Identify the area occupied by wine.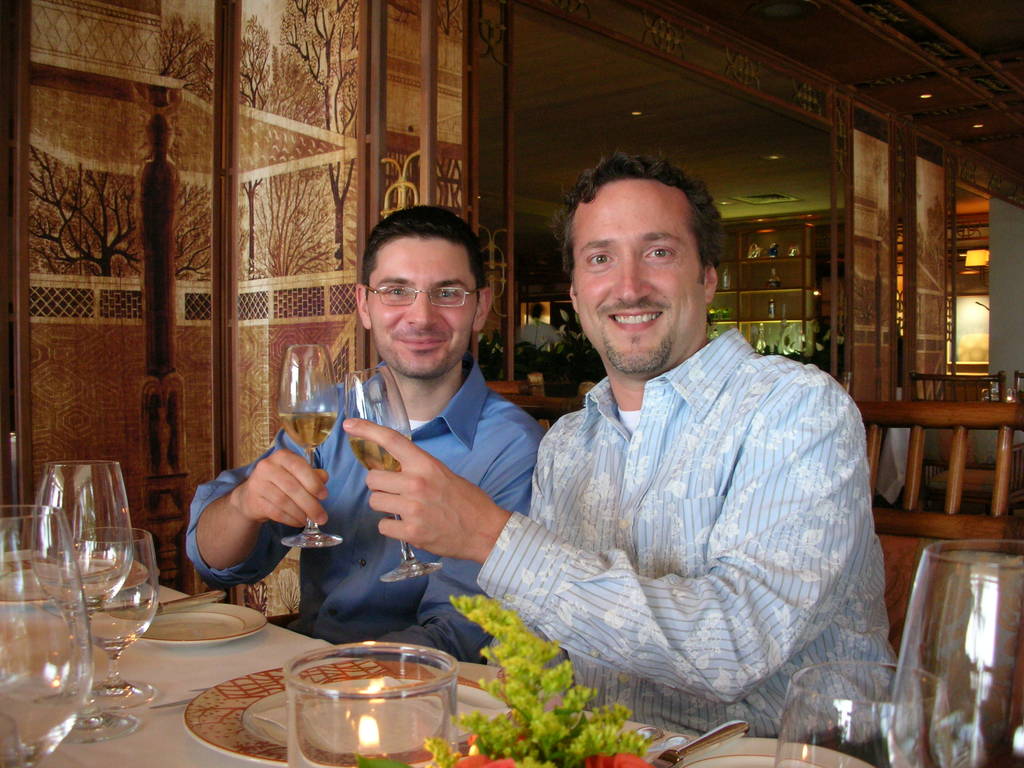
Area: [348,436,411,472].
